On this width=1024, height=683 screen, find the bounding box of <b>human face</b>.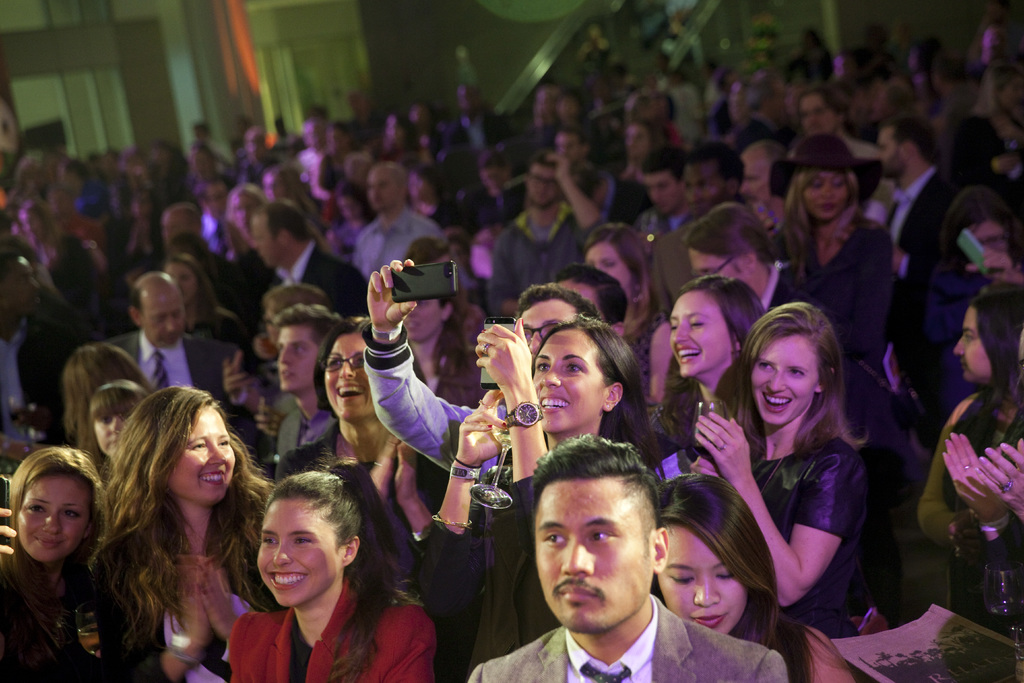
Bounding box: 325:333:378:425.
